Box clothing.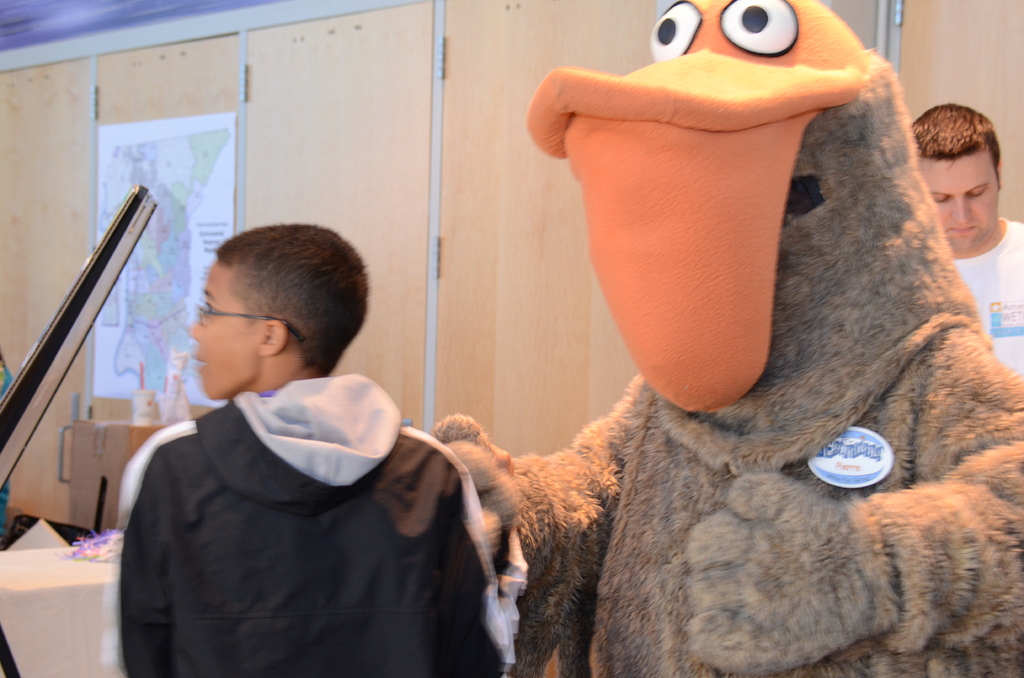
[104, 333, 490, 677].
